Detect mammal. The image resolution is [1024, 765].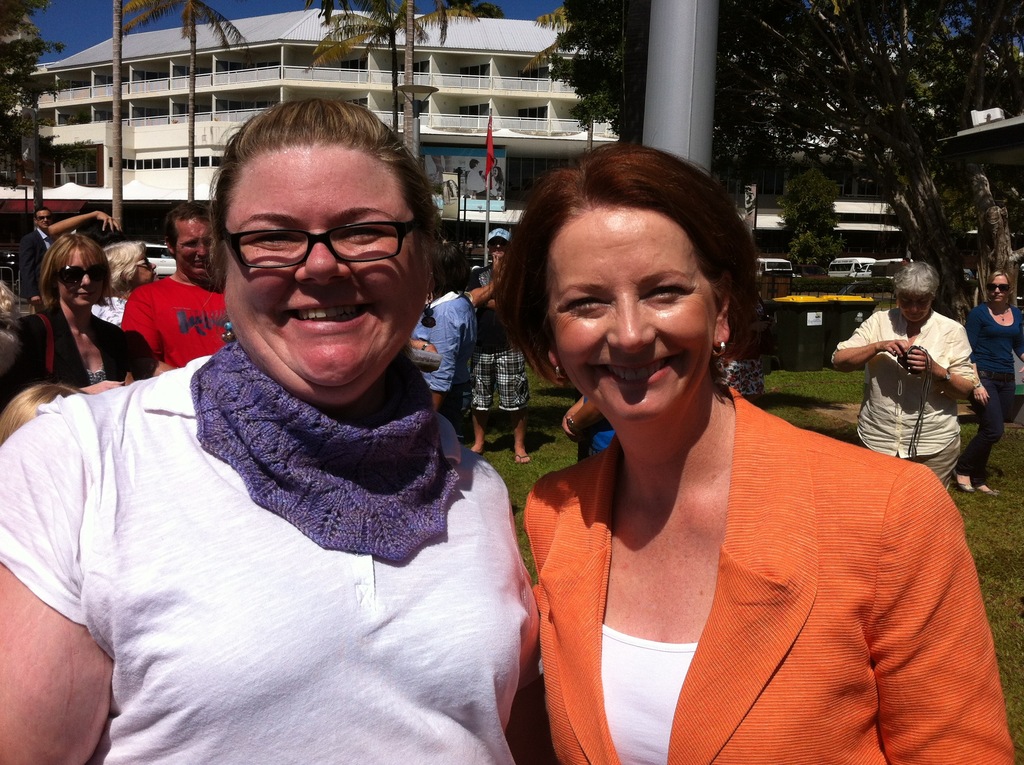
463 157 488 200.
